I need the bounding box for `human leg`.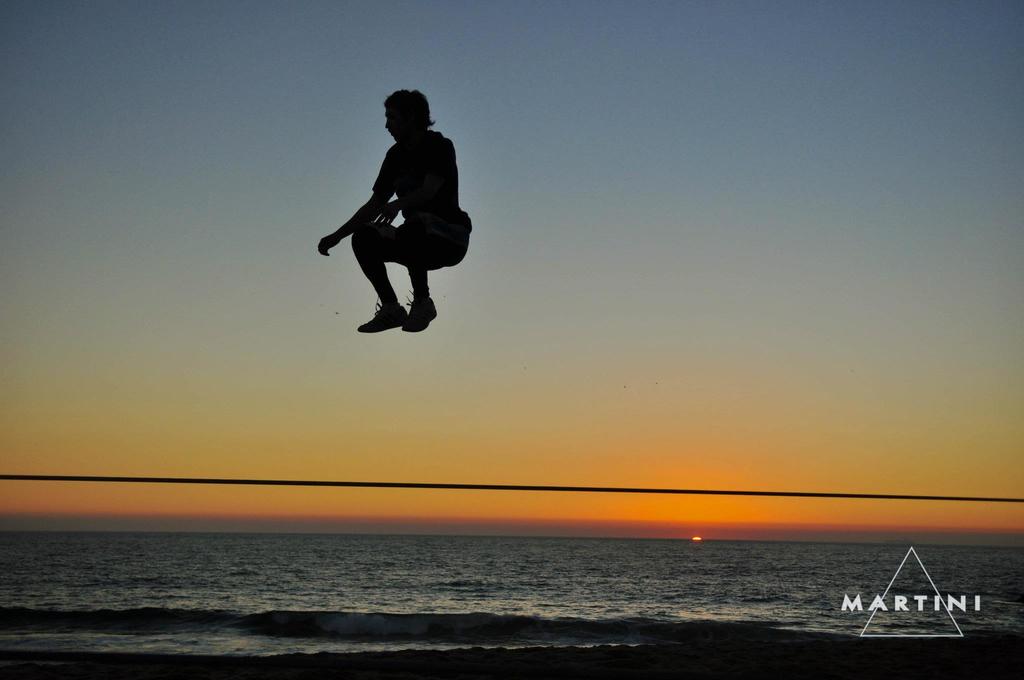
Here it is: [354, 222, 406, 332].
